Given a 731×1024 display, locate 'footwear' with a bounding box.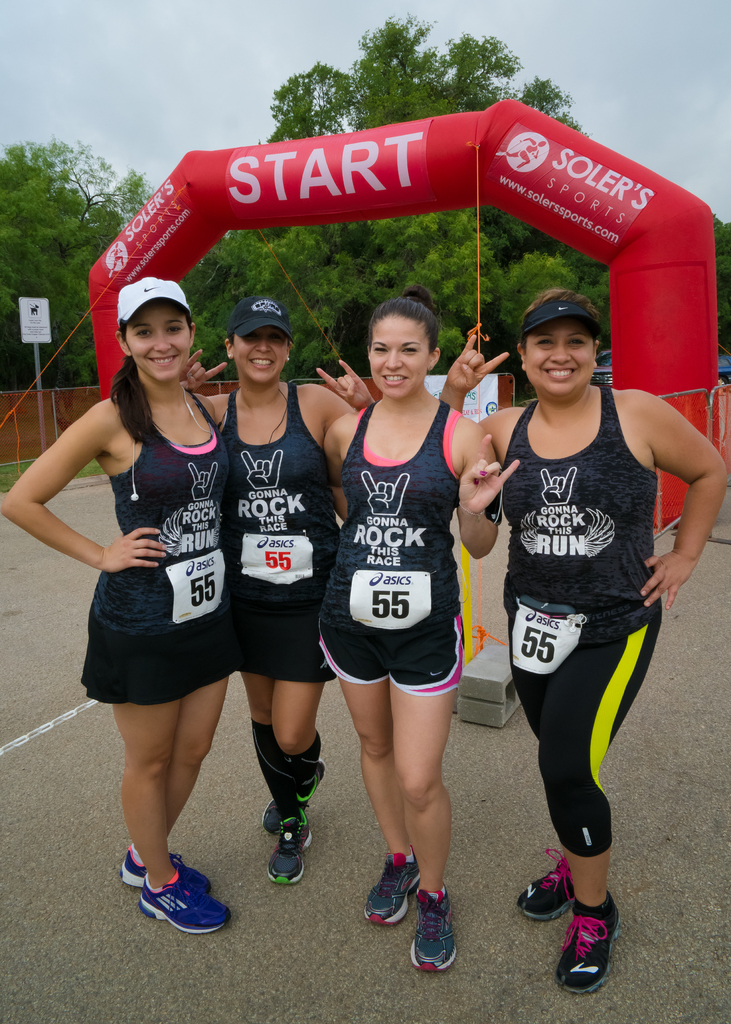
Located: l=513, t=836, r=581, b=922.
